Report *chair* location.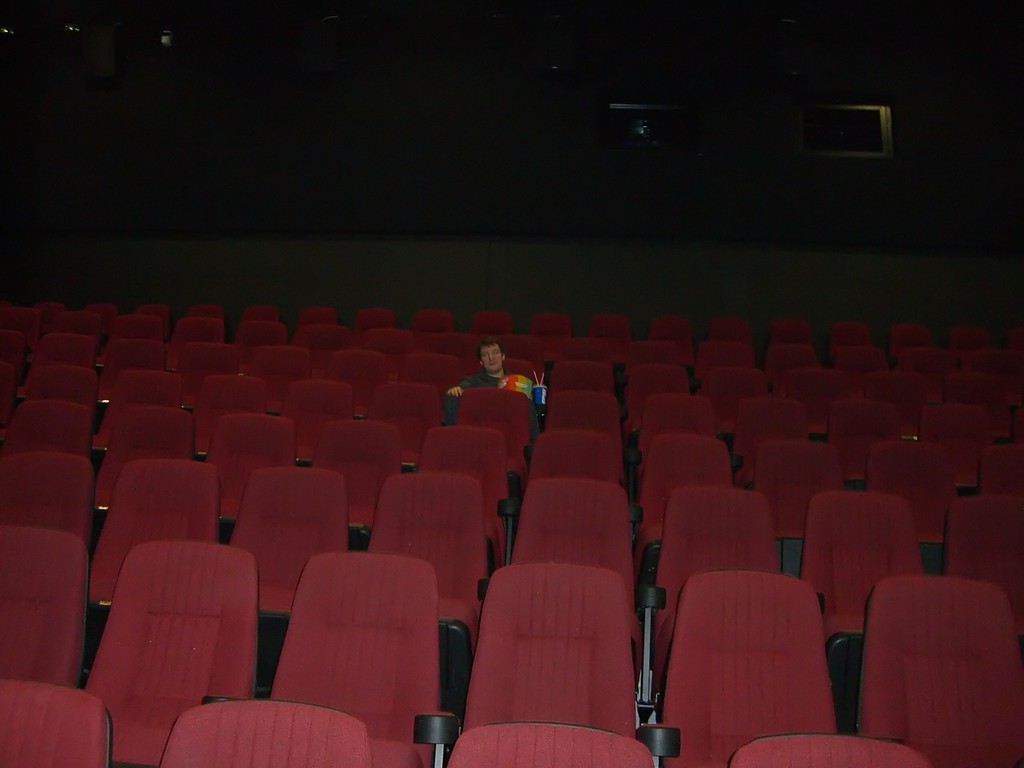
Report: select_region(98, 338, 168, 376).
